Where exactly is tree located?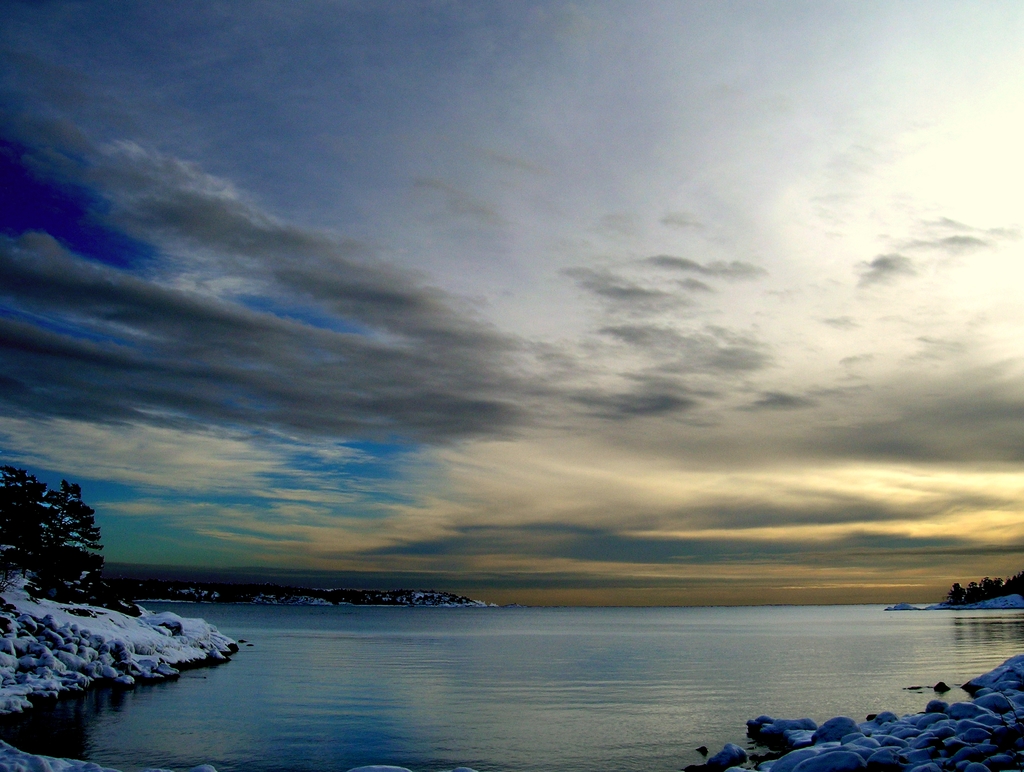
Its bounding box is {"x1": 1005, "y1": 568, "x2": 1023, "y2": 599}.
